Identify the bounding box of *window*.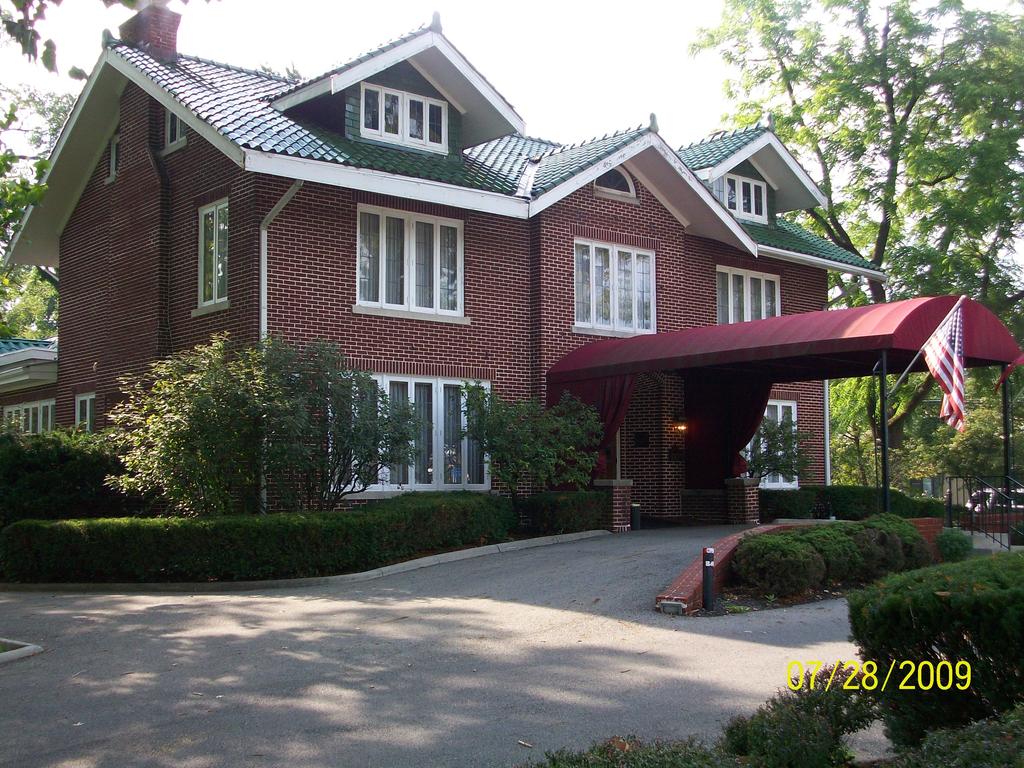
<region>161, 109, 184, 146</region>.
